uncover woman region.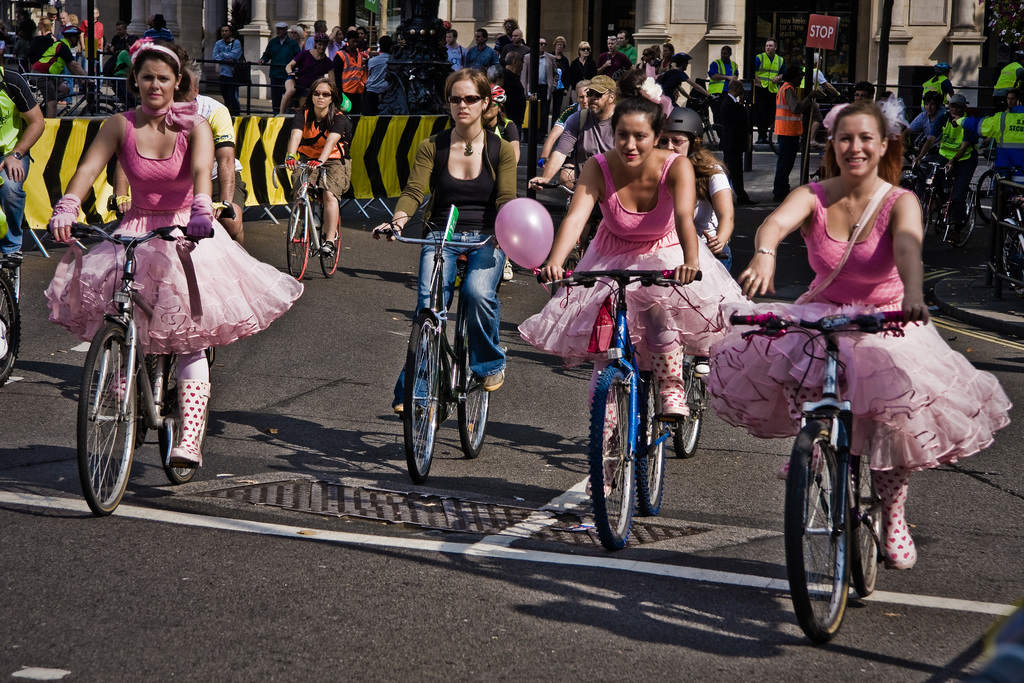
Uncovered: detection(61, 54, 269, 478).
